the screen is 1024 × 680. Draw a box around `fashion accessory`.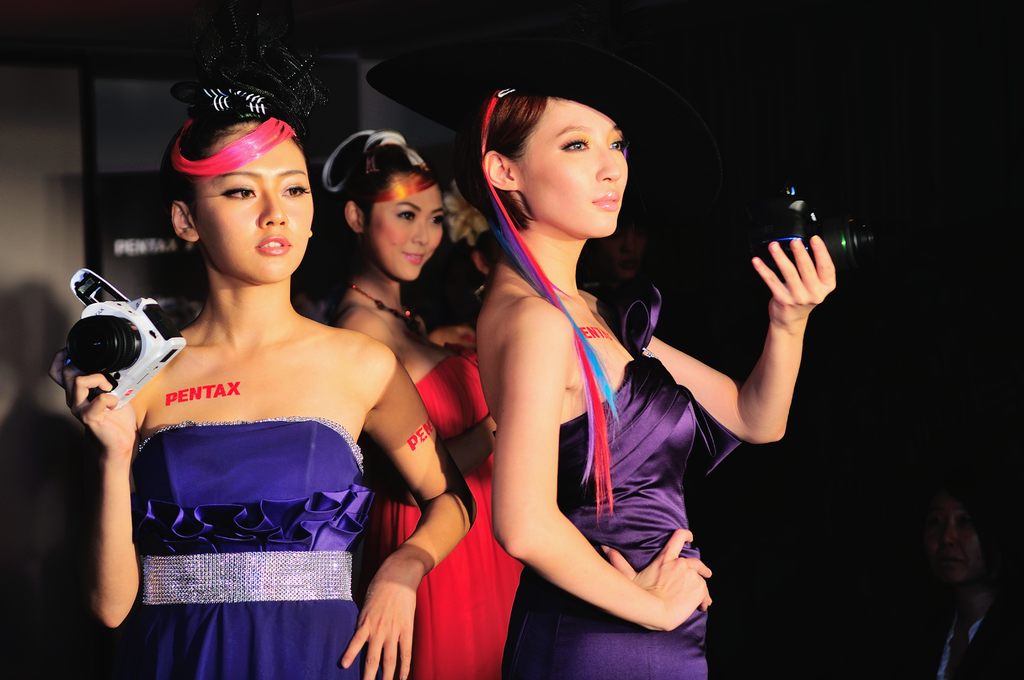
[163,0,330,180].
